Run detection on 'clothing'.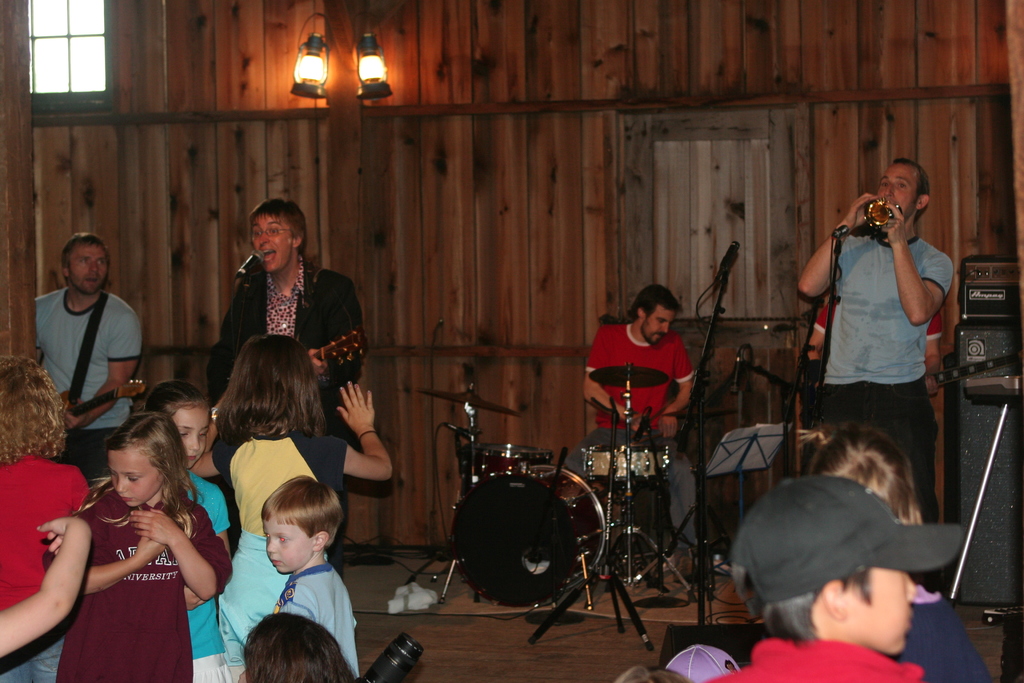
Result: [x1=588, y1=320, x2=696, y2=545].
